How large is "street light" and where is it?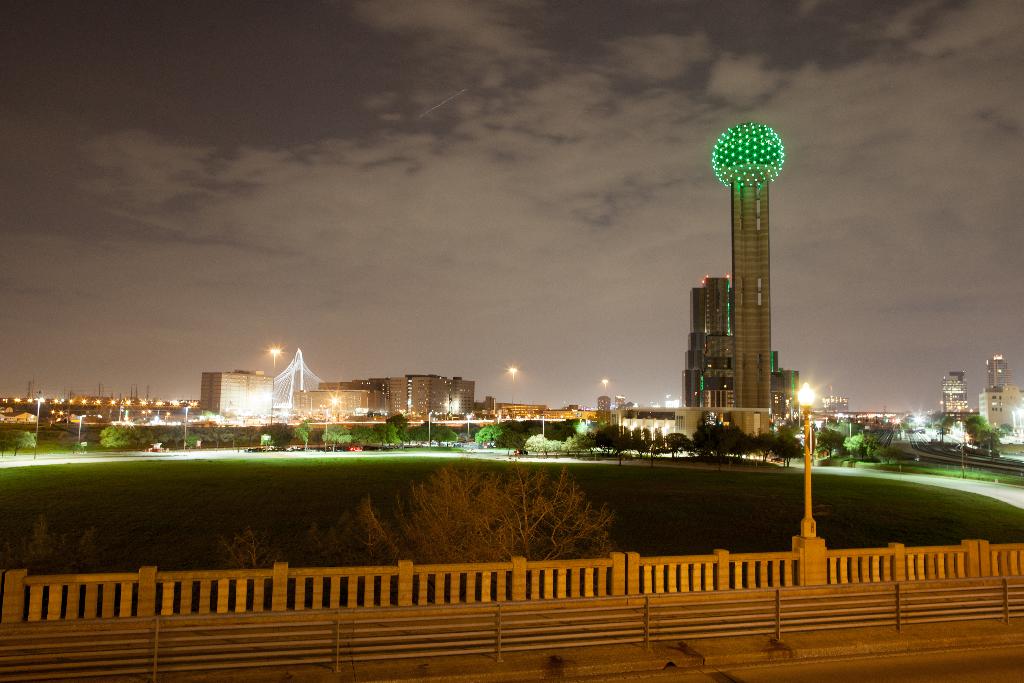
Bounding box: 505 365 518 421.
